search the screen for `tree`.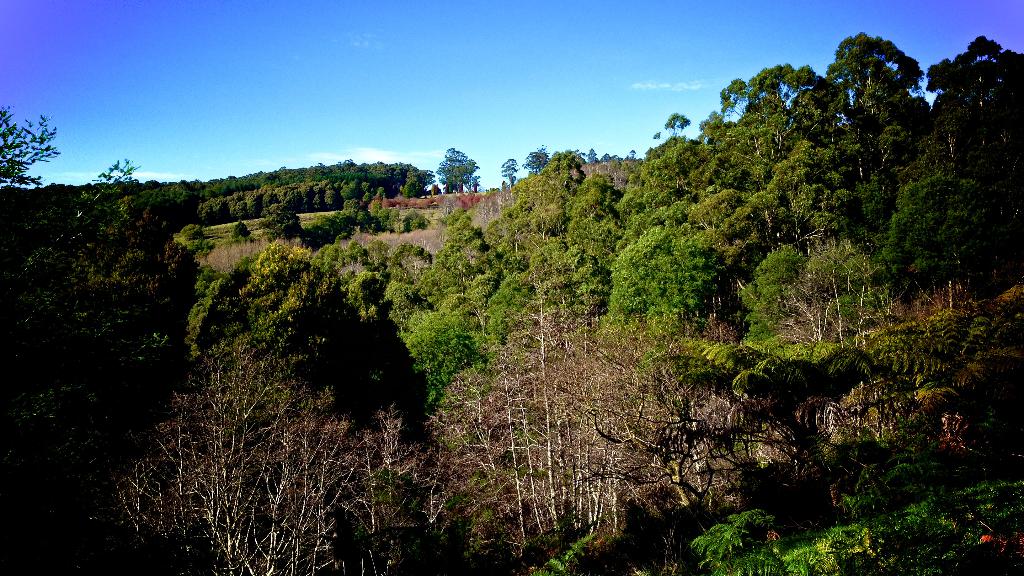
Found at x1=610 y1=220 x2=720 y2=336.
